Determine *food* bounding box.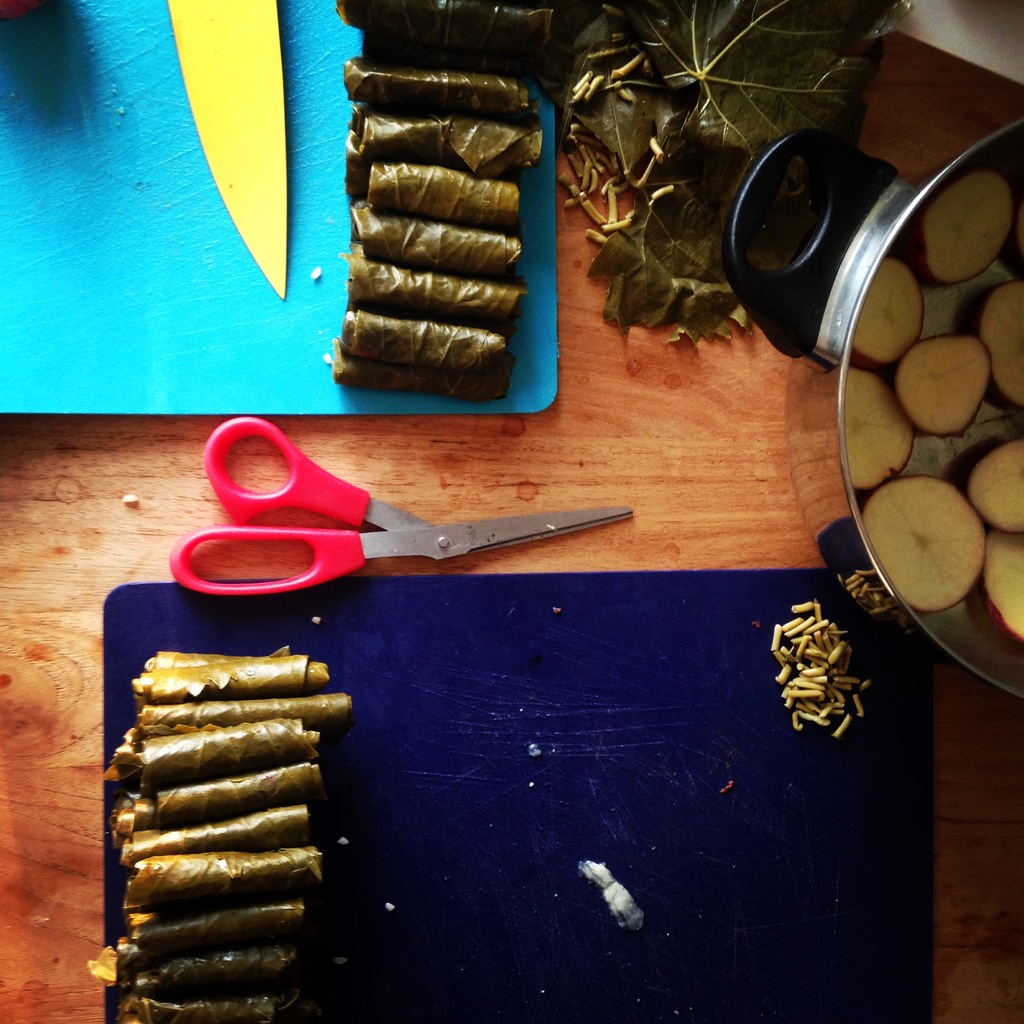
Determined: {"left": 852, "top": 258, "right": 929, "bottom": 370}.
